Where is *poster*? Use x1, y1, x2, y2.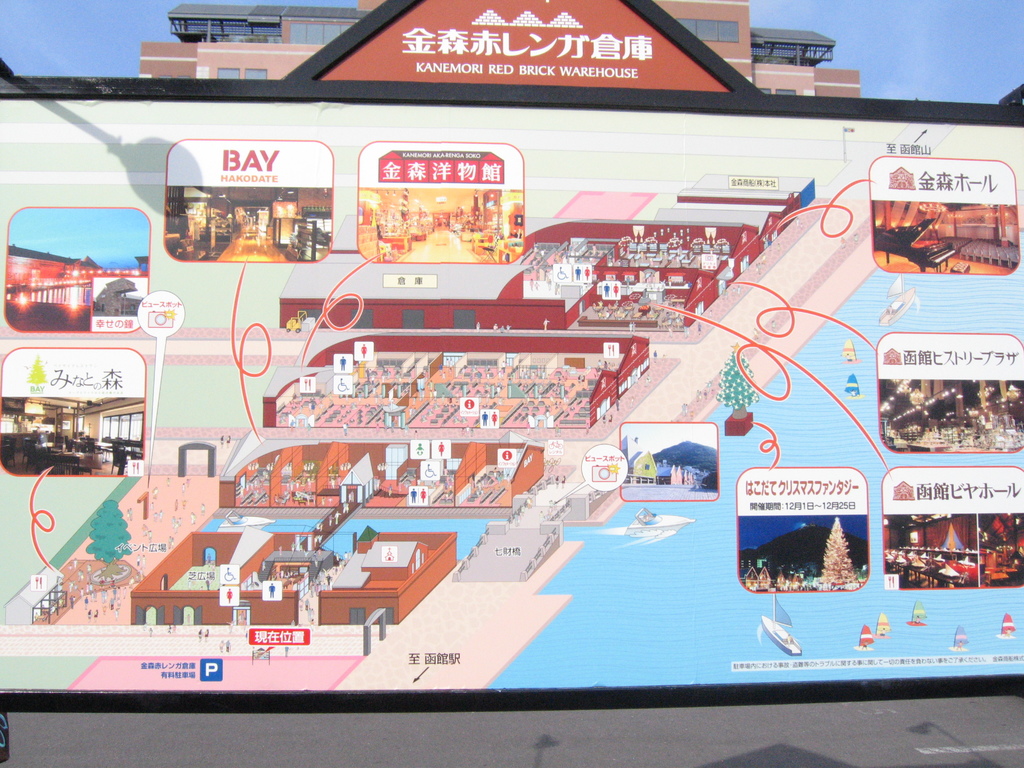
0, 93, 1023, 694.
